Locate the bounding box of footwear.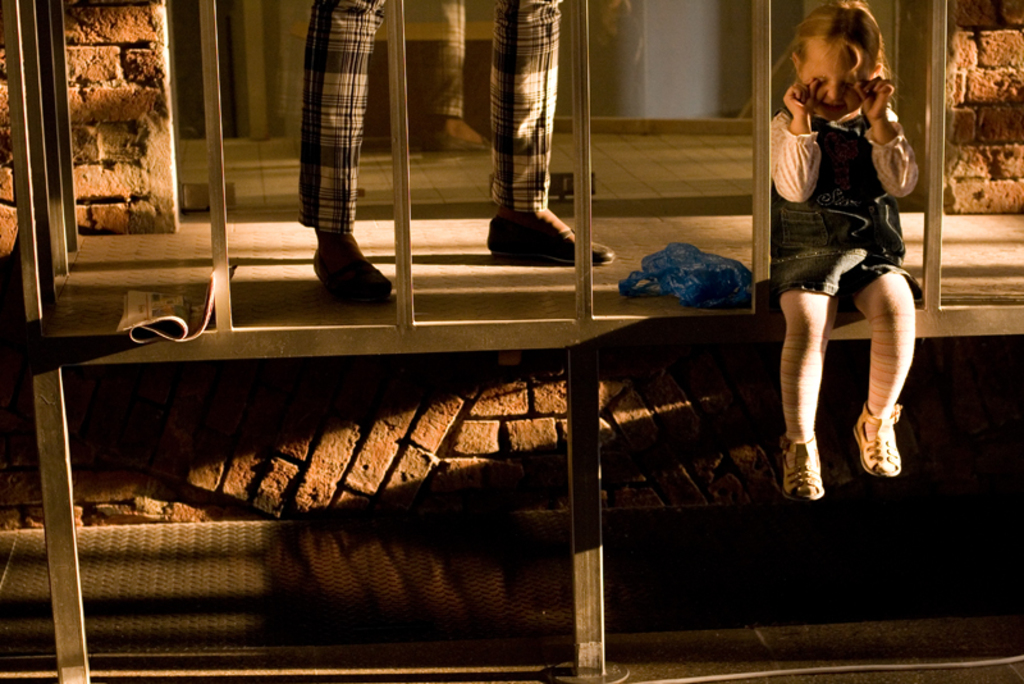
Bounding box: {"left": 849, "top": 401, "right": 900, "bottom": 478}.
